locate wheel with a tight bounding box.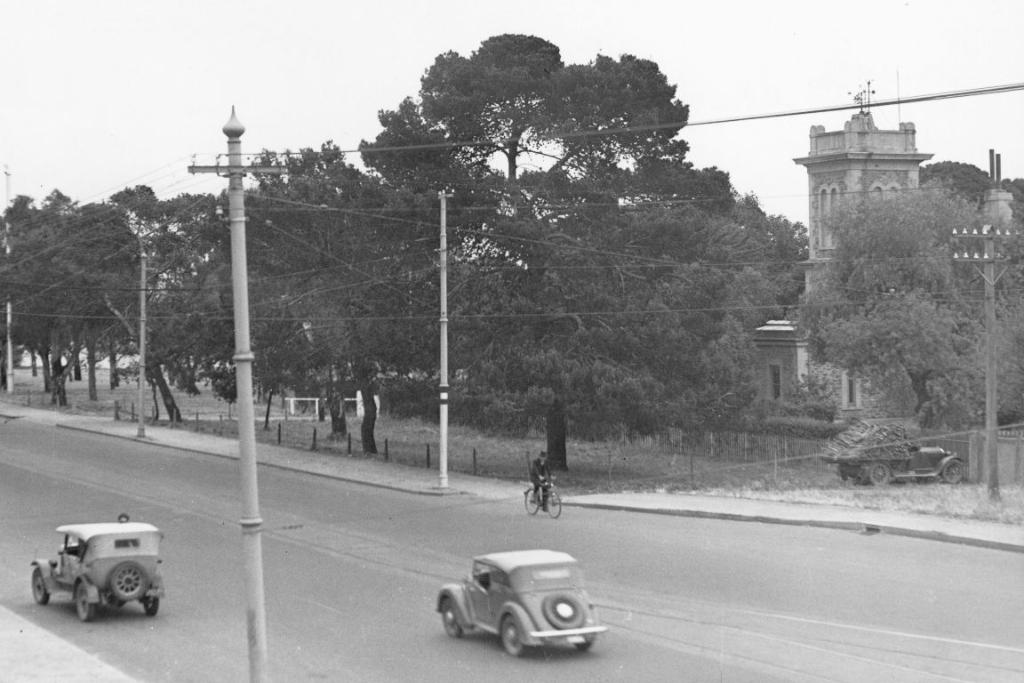
143:597:159:616.
